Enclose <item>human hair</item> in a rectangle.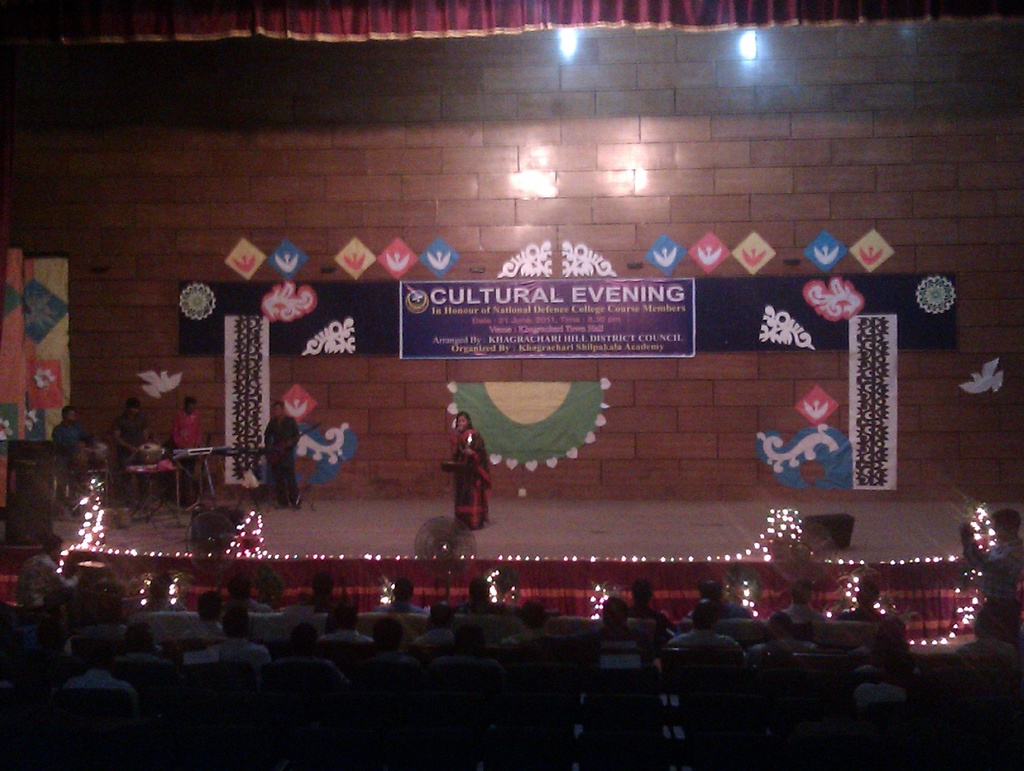
789 577 813 602.
